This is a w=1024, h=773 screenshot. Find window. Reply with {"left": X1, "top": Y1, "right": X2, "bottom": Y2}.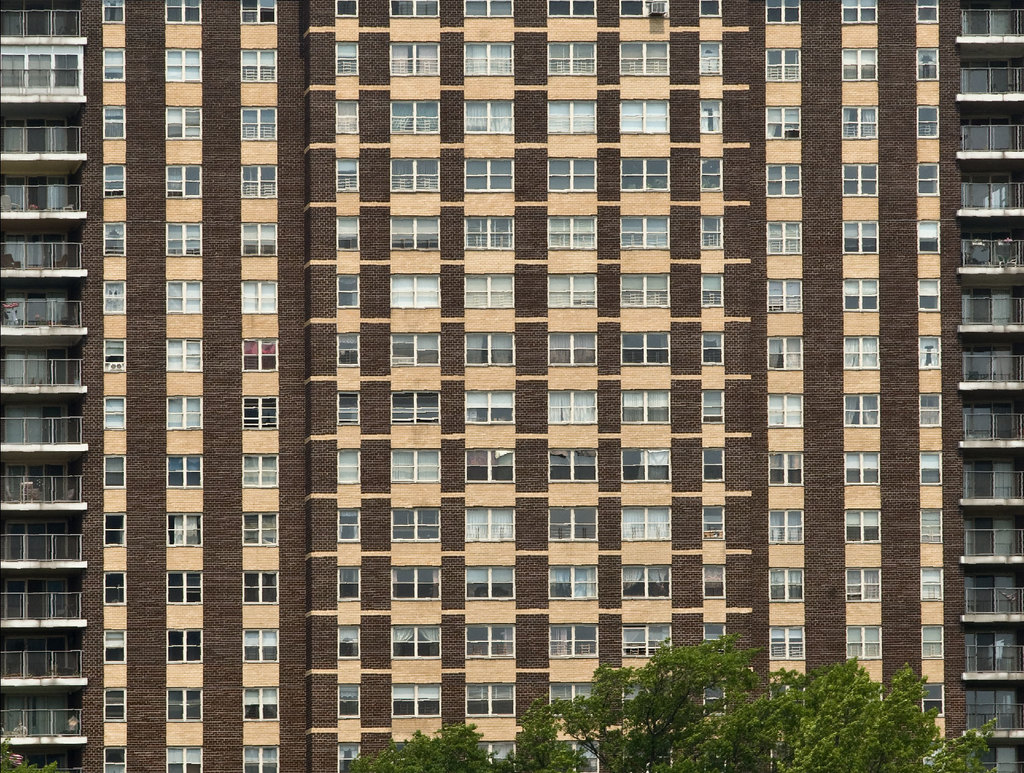
{"left": 764, "top": 106, "right": 801, "bottom": 142}.
